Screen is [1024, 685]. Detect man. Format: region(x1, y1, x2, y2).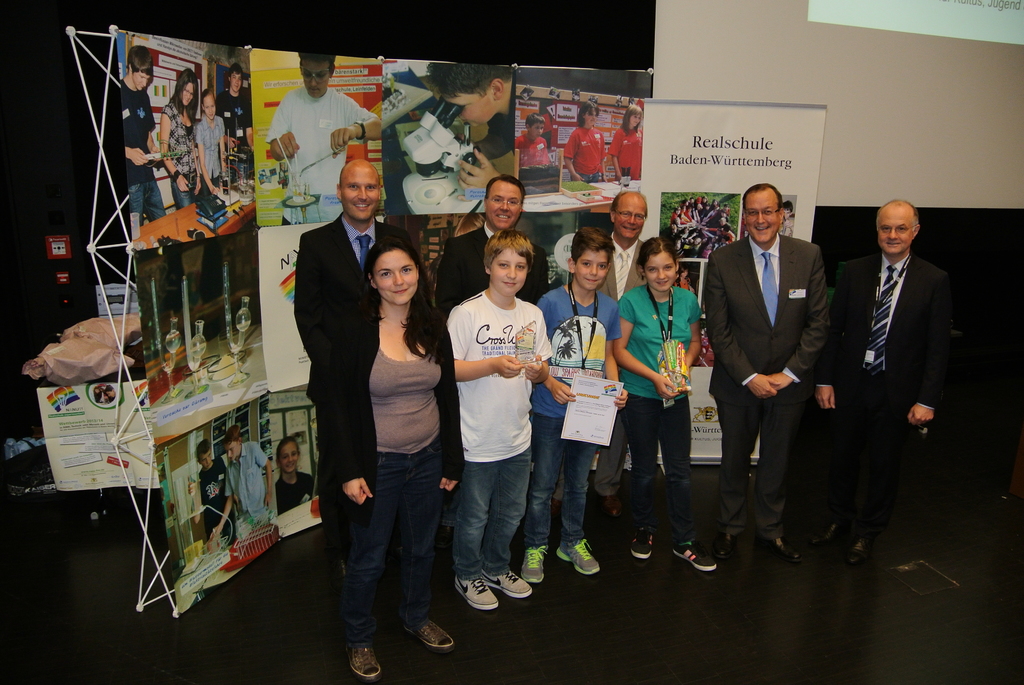
region(216, 65, 253, 150).
